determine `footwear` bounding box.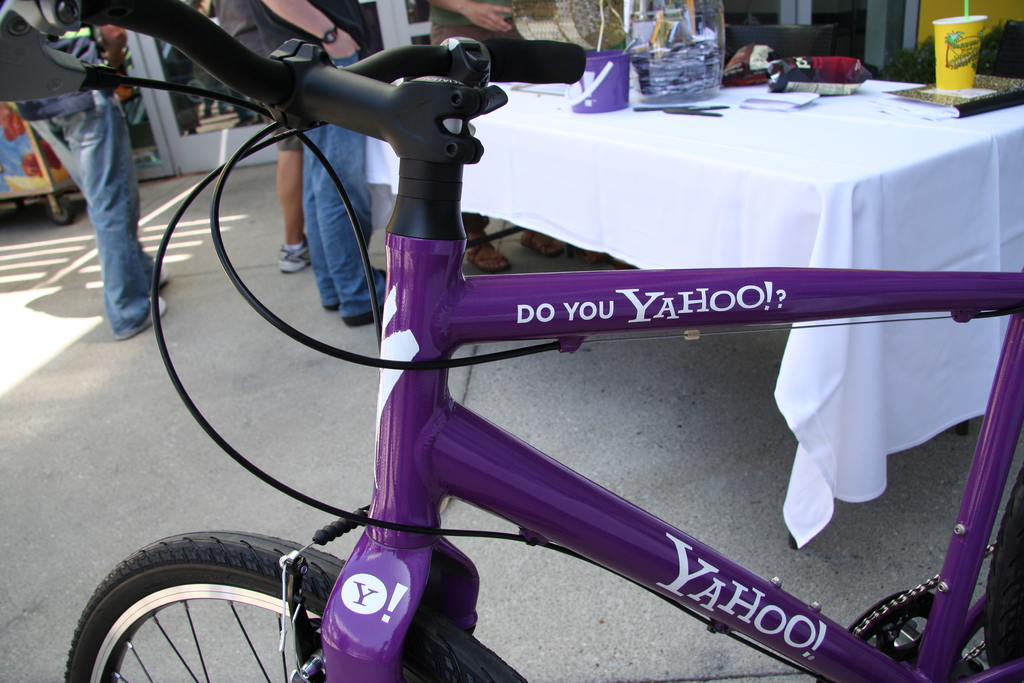
Determined: {"x1": 343, "y1": 305, "x2": 381, "y2": 326}.
